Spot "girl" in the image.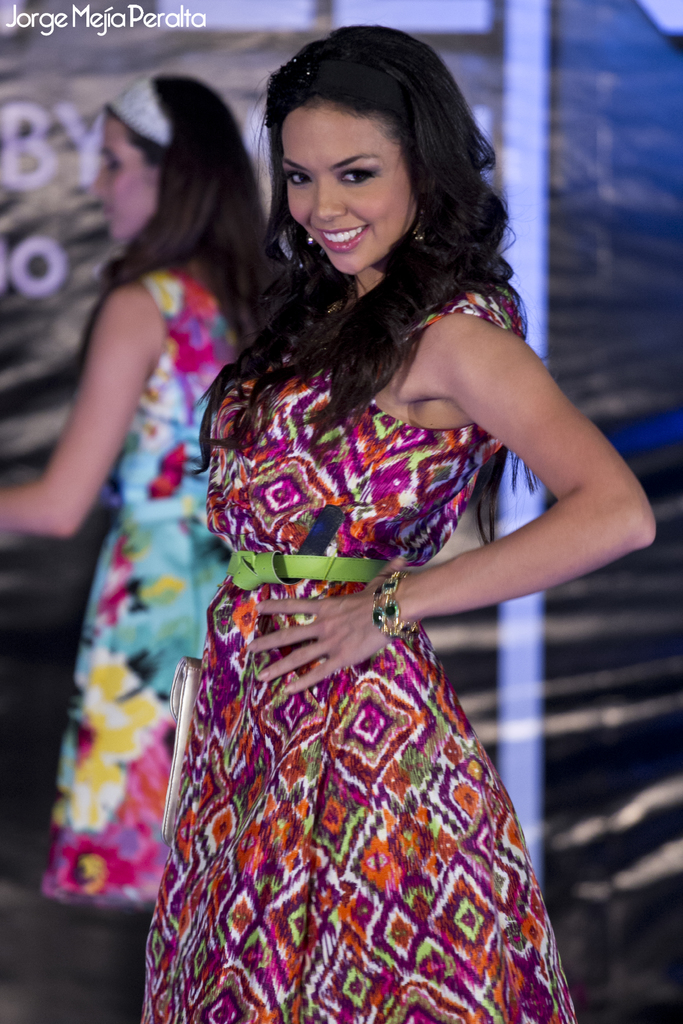
"girl" found at [139,22,654,1023].
